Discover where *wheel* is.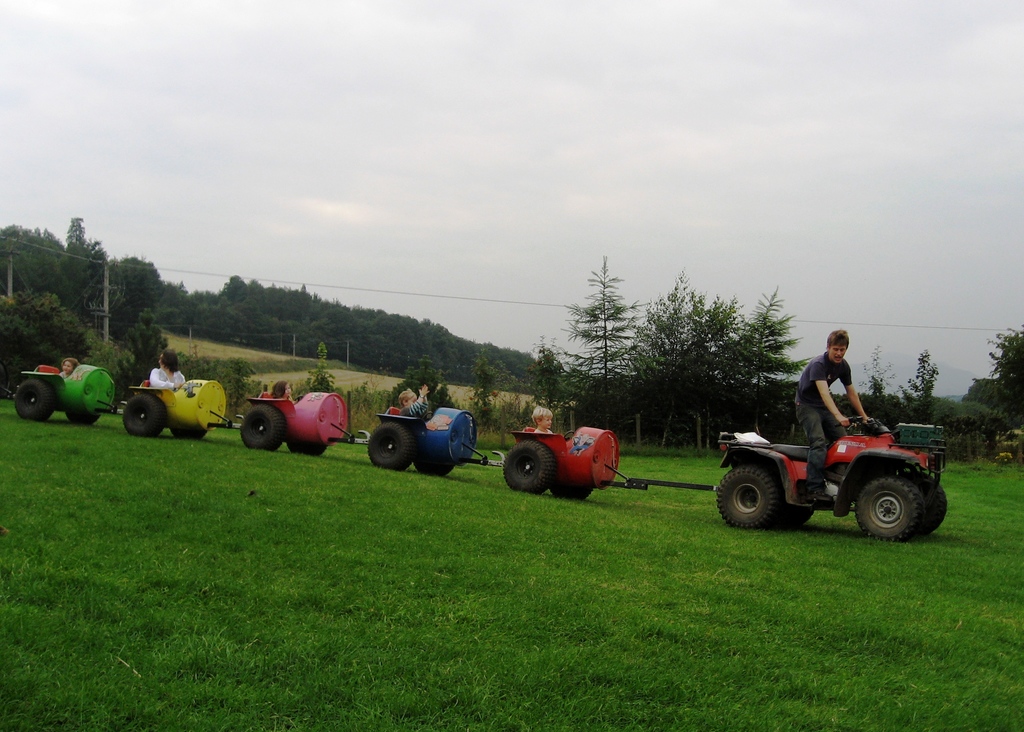
Discovered at l=288, t=443, r=325, b=457.
